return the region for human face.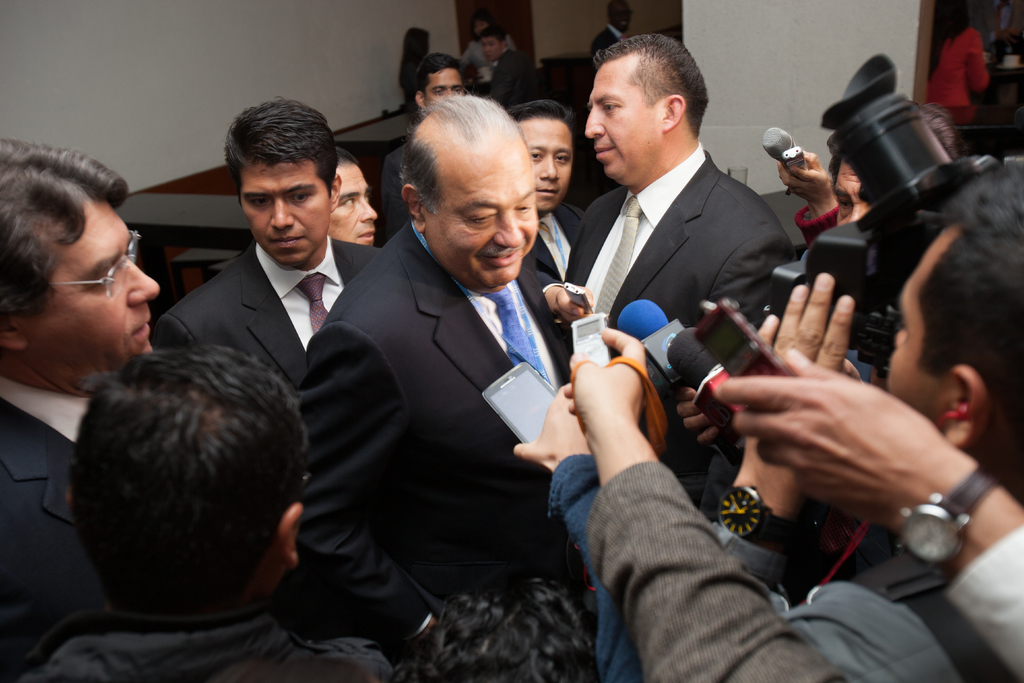
<bbox>471, 19, 486, 34</bbox>.
